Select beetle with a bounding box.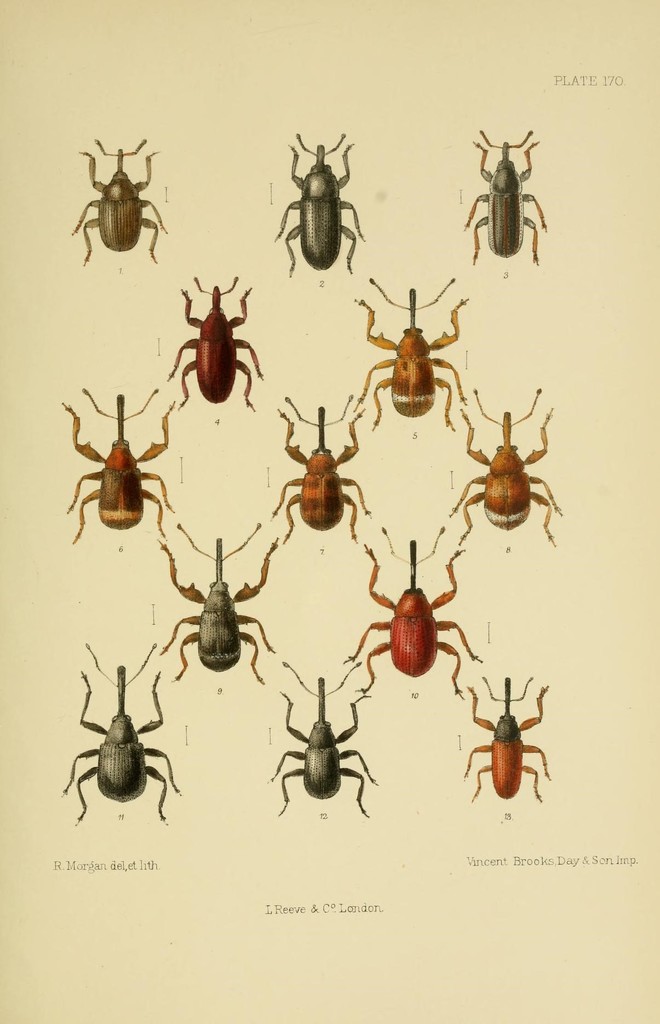
{"left": 58, "top": 388, "right": 179, "bottom": 543}.
